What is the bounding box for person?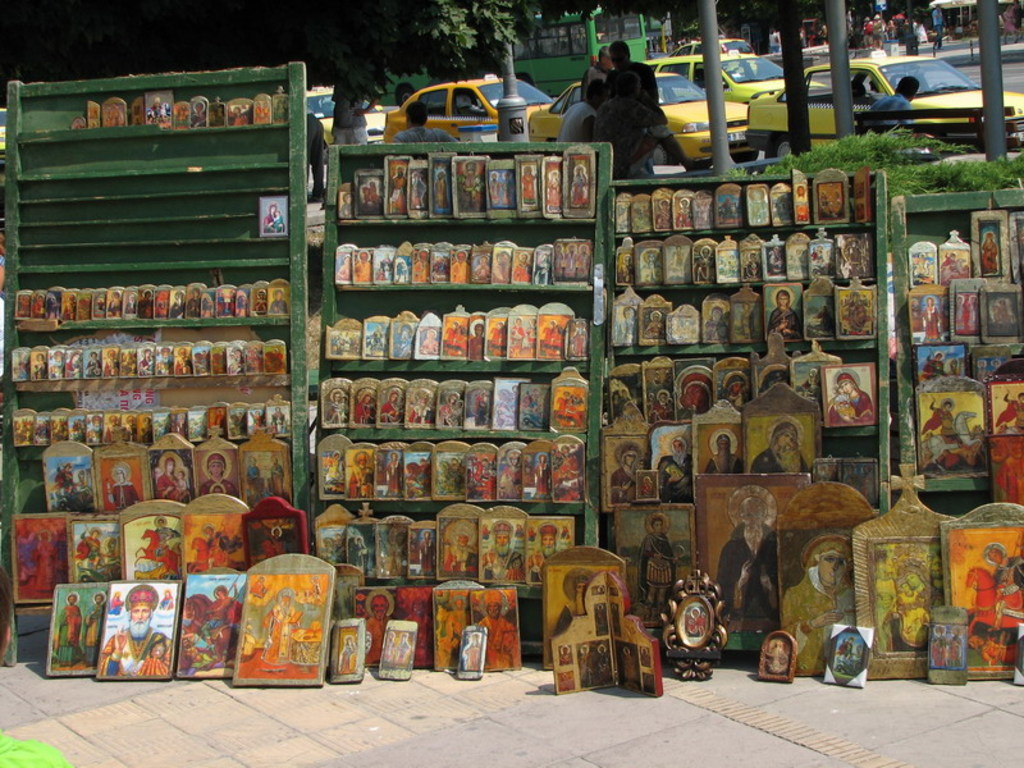
[x1=580, y1=641, x2=591, y2=682].
